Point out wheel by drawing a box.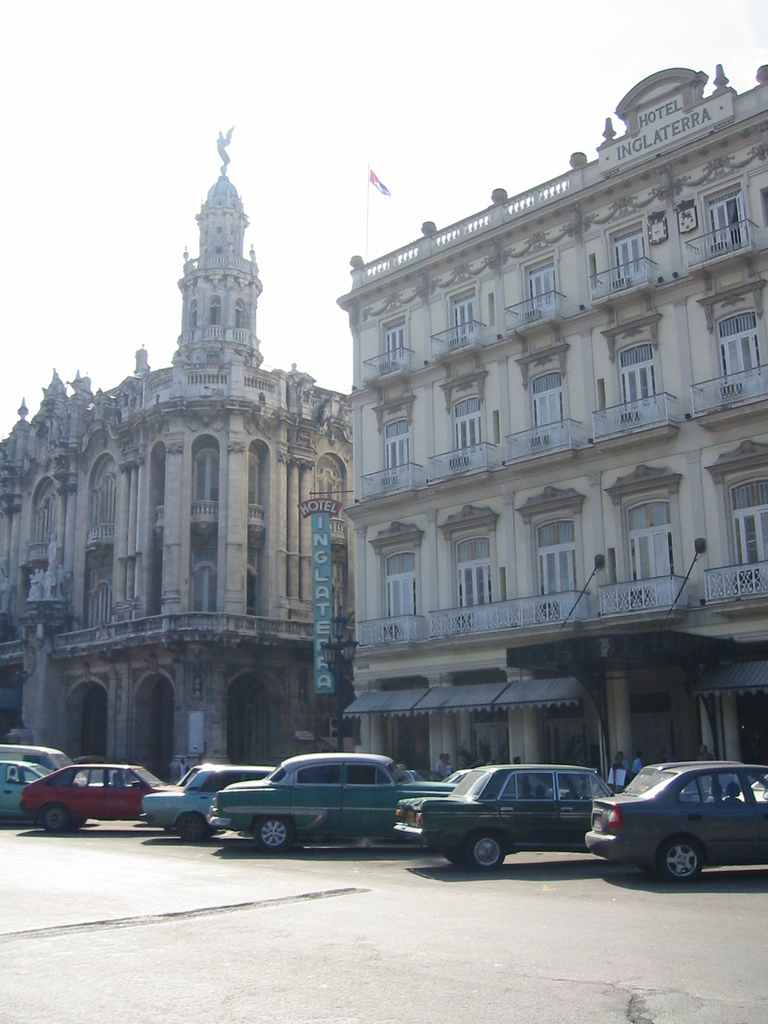
664/840/700/886.
